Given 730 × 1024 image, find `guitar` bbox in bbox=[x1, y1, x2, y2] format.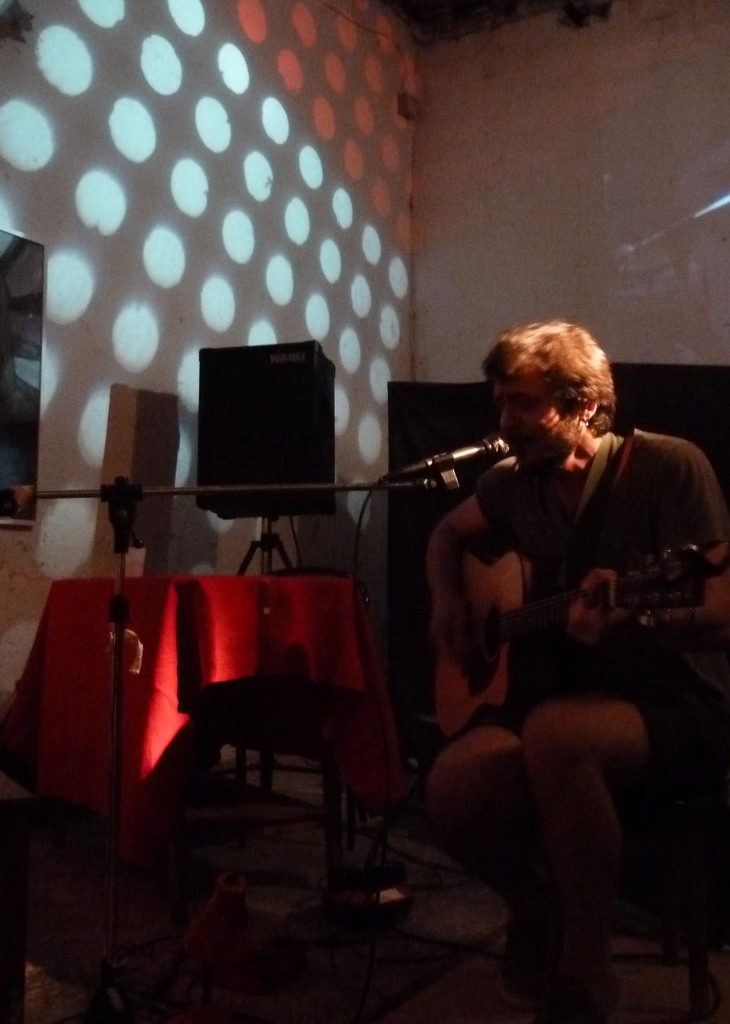
bbox=[400, 533, 674, 735].
